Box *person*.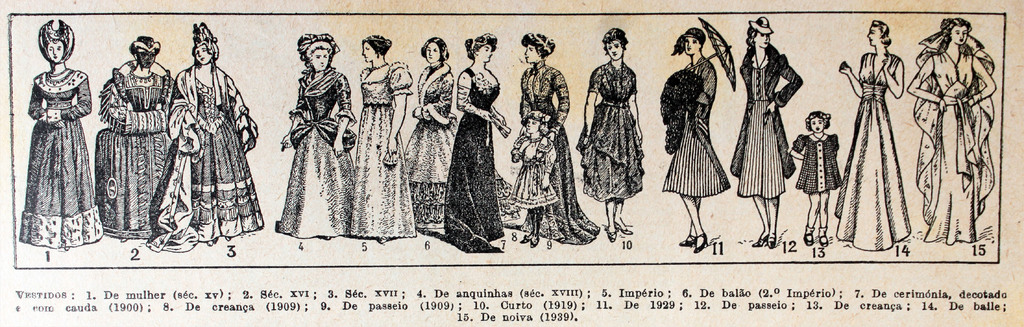
<box>84,37,191,226</box>.
